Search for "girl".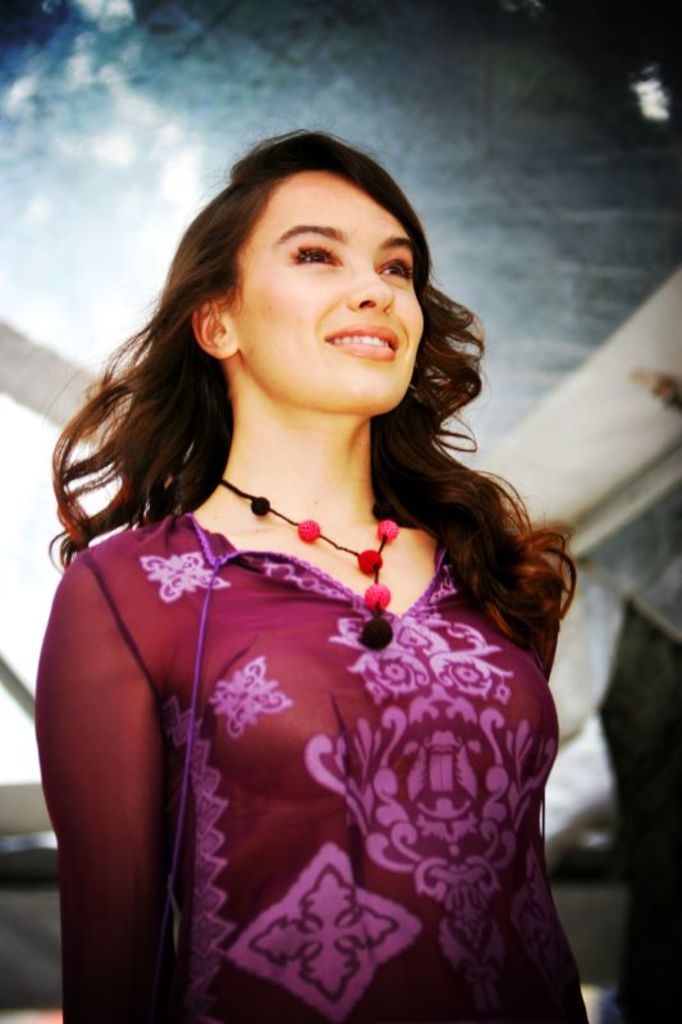
Found at bbox(32, 132, 587, 1023).
